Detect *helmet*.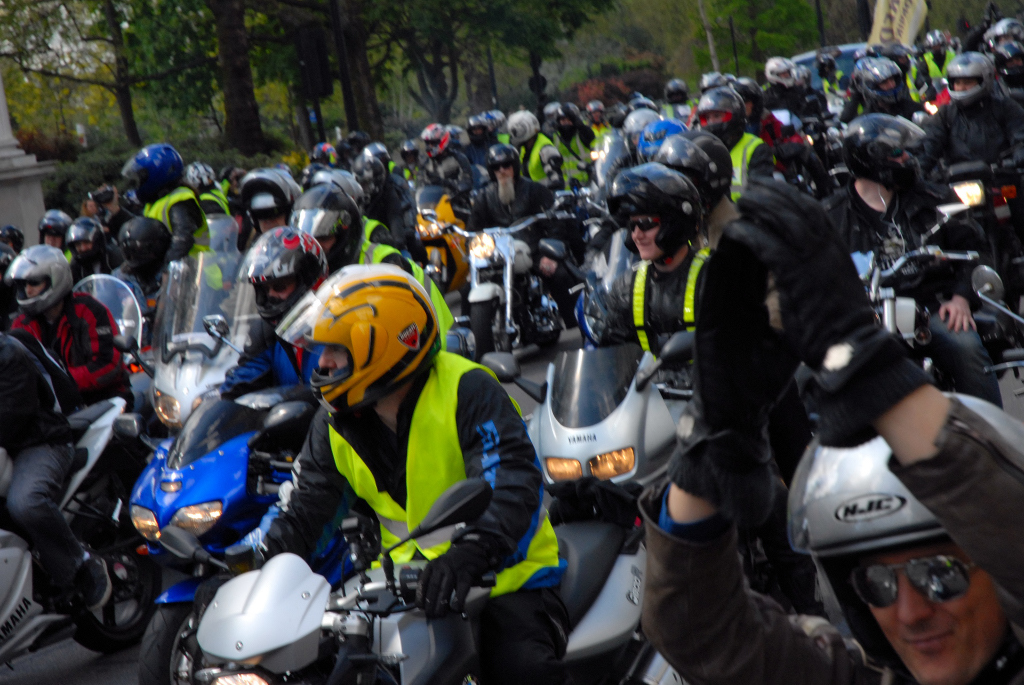
Detected at select_region(68, 210, 114, 264).
